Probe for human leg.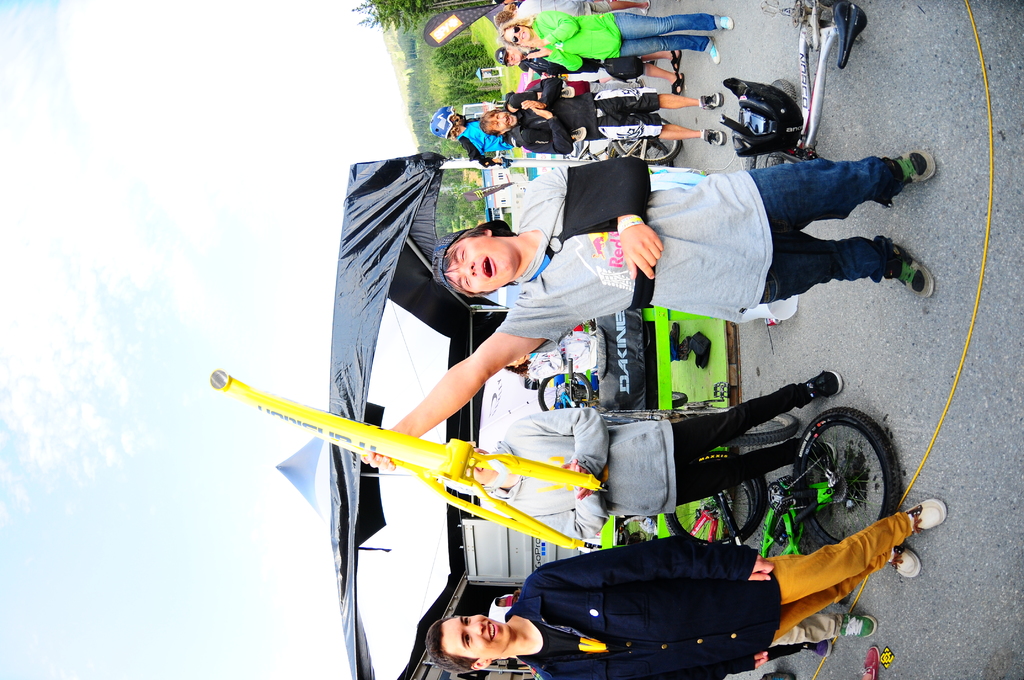
Probe result: left=604, top=33, right=717, bottom=63.
